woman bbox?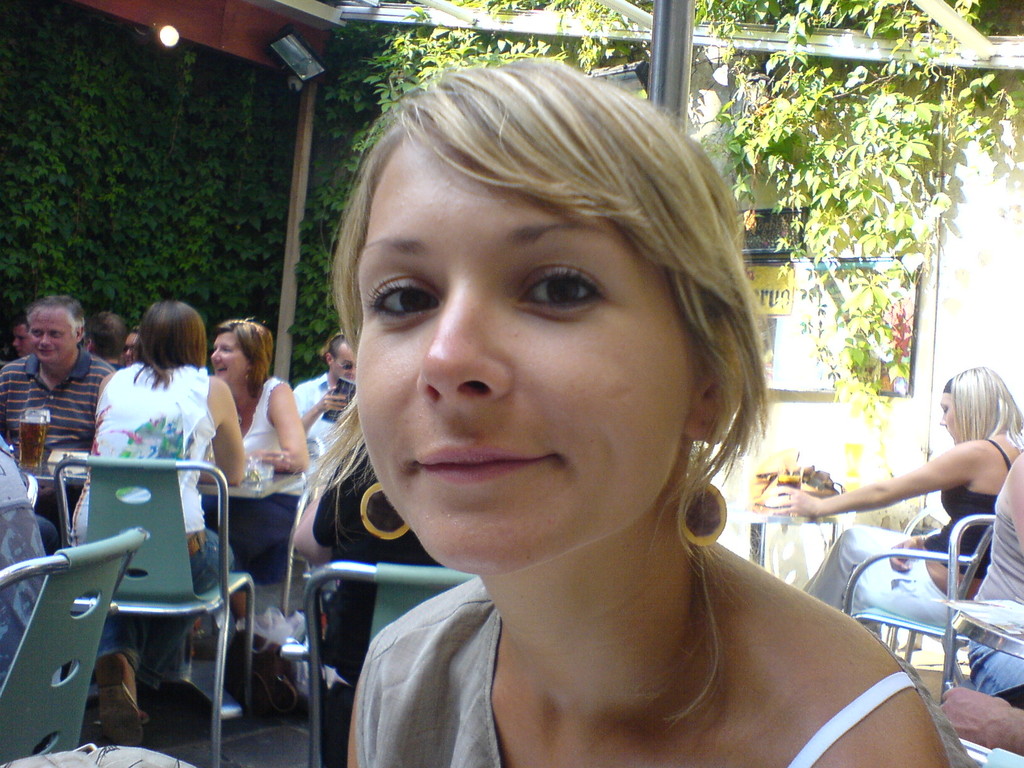
bbox=[207, 49, 925, 767]
